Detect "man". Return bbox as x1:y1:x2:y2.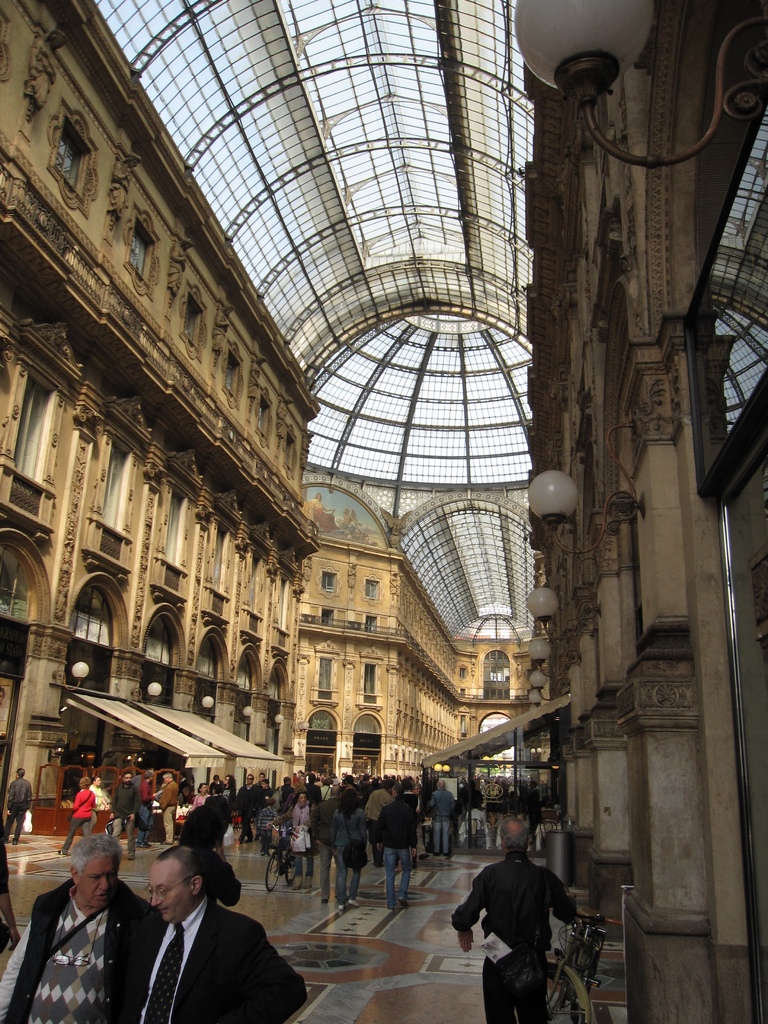
158:771:177:844.
